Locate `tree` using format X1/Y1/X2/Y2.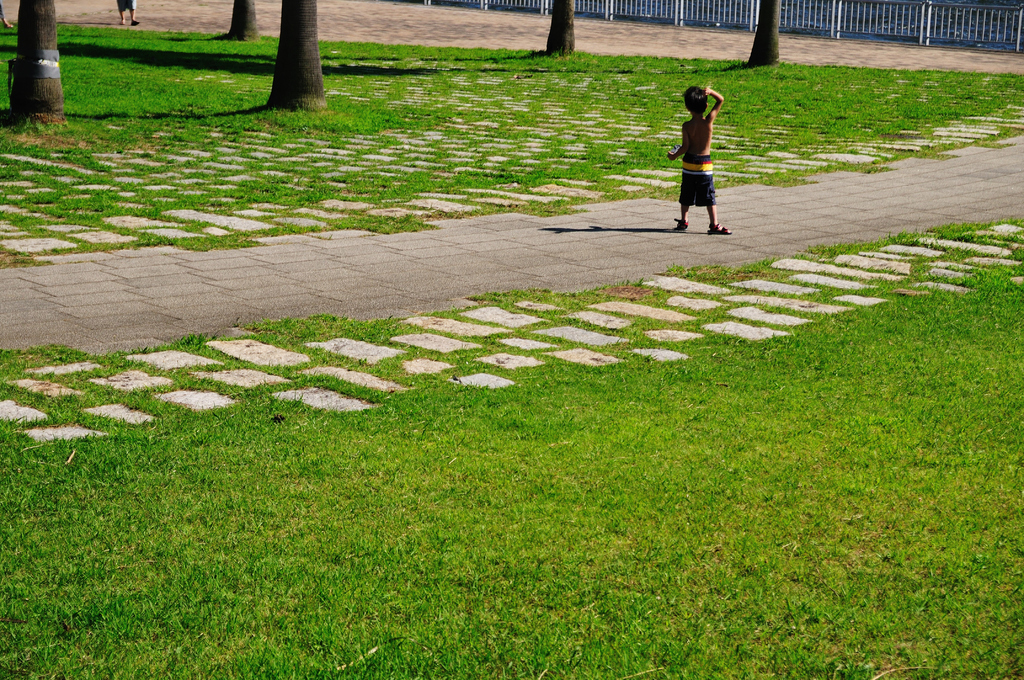
548/0/576/57.
